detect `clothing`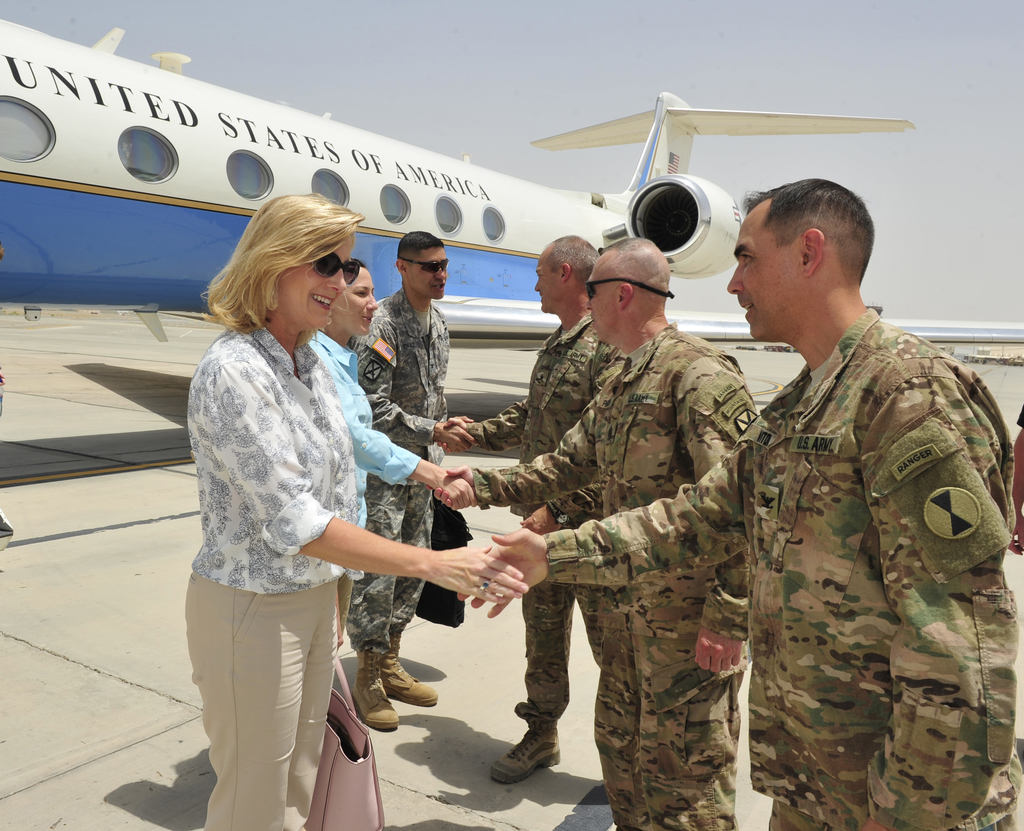
box(186, 318, 380, 830)
